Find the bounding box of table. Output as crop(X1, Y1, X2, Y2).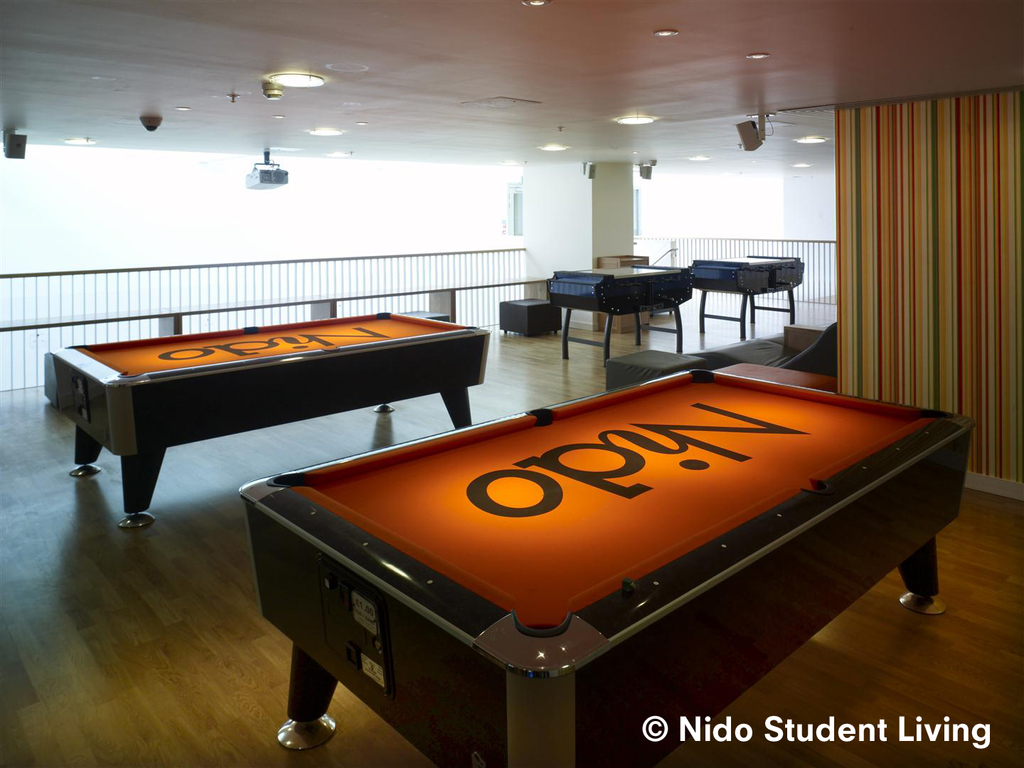
crop(498, 295, 567, 343).
